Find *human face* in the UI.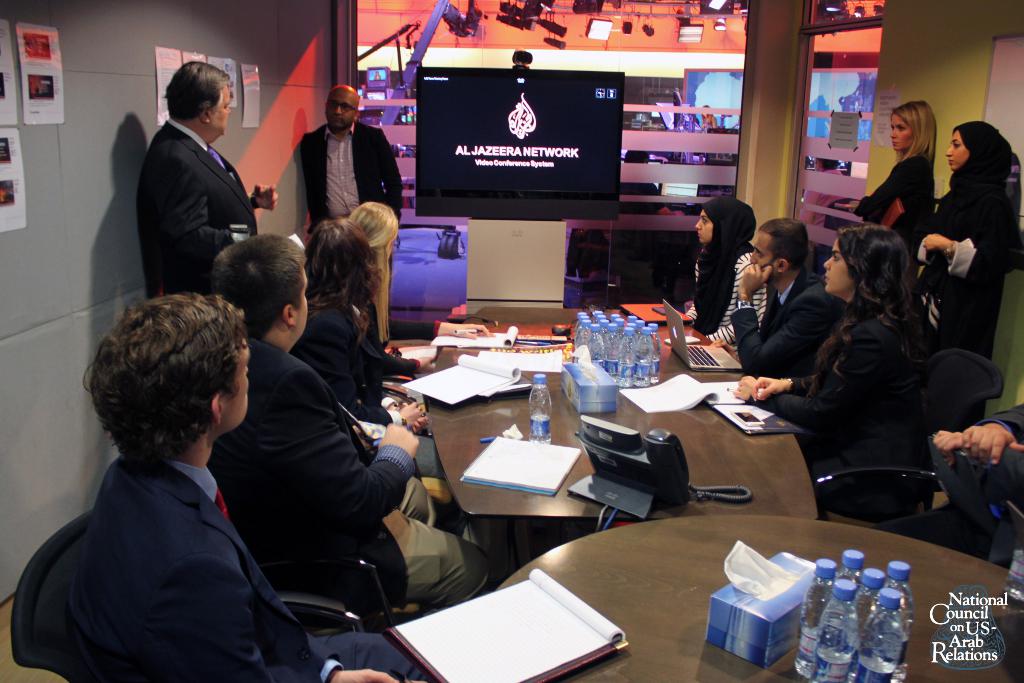
UI element at {"left": 893, "top": 114, "right": 914, "bottom": 151}.
